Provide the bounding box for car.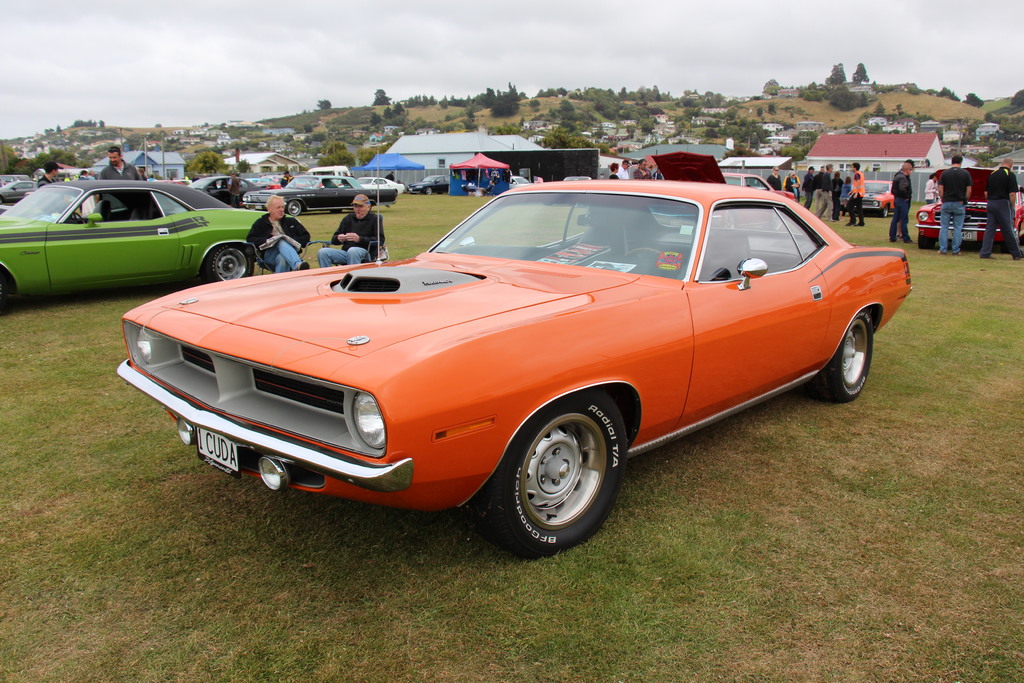
718:171:794:201.
